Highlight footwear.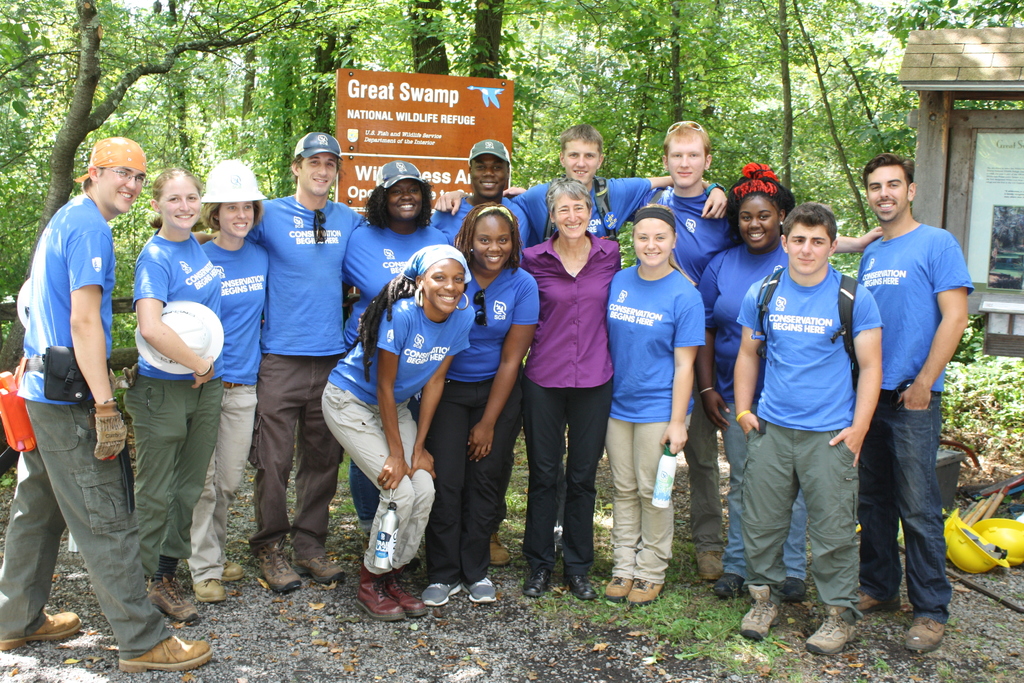
Highlighted region: BBox(0, 611, 83, 651).
